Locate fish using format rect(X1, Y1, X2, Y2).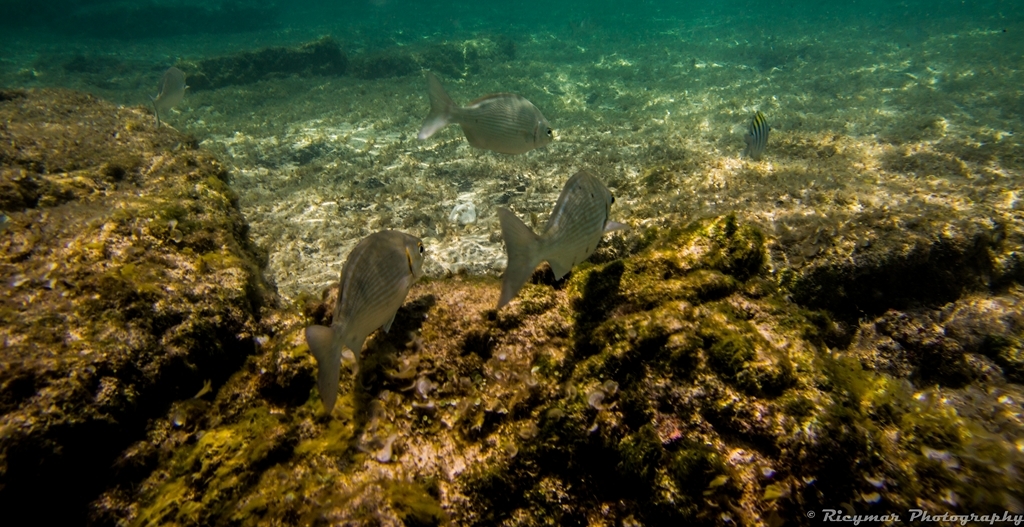
rect(403, 59, 558, 162).
